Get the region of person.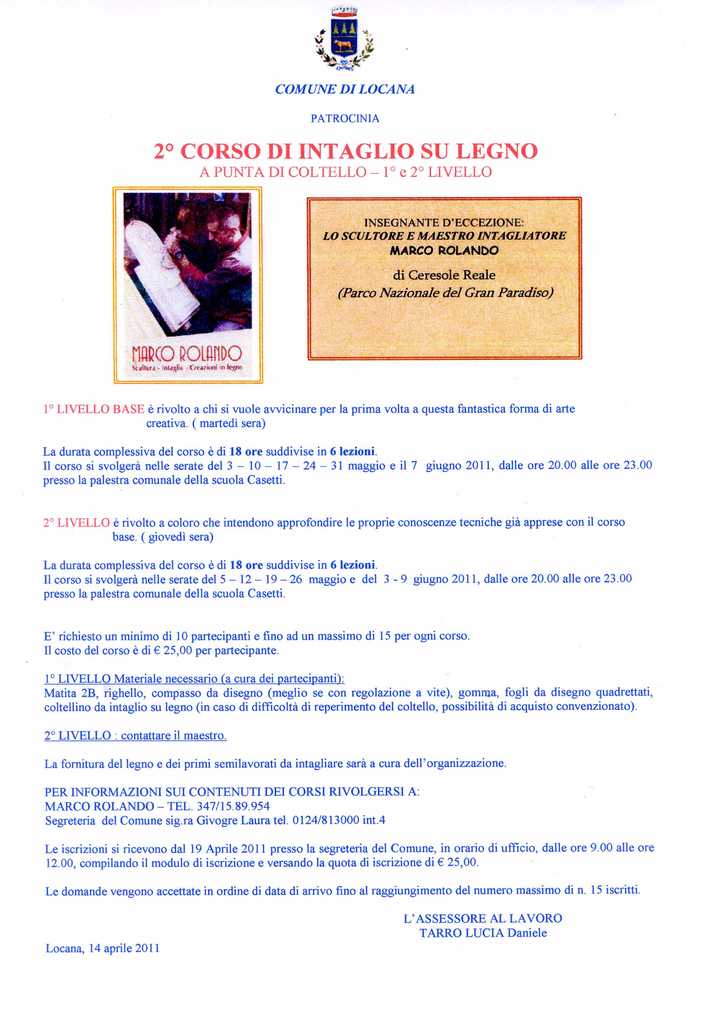
box=[191, 214, 259, 340].
